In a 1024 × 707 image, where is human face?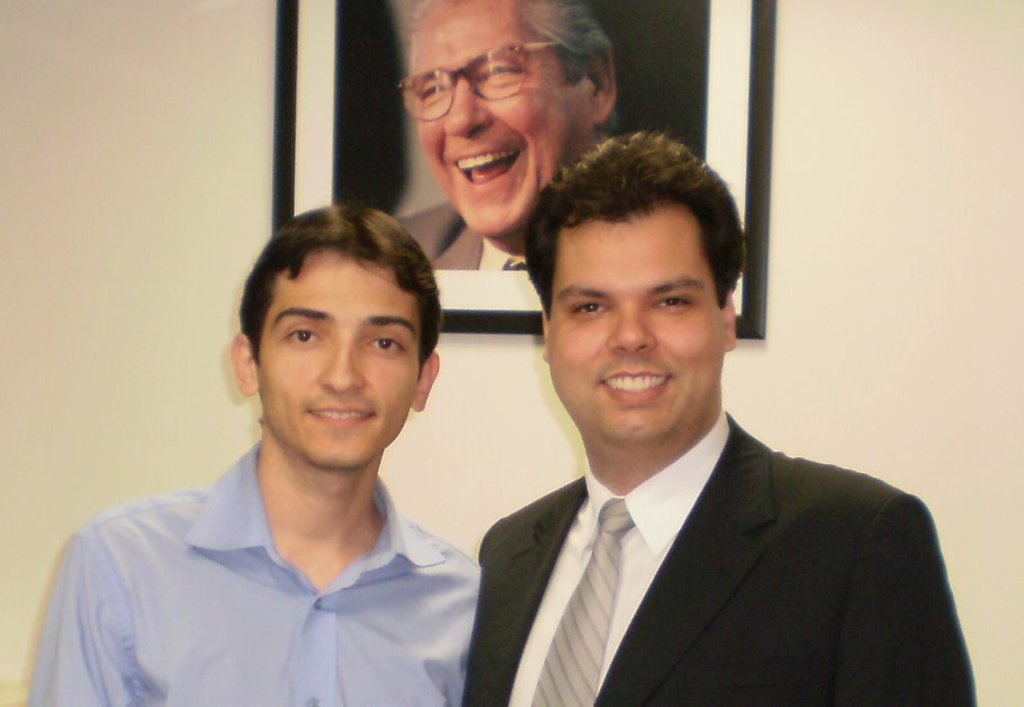
257, 250, 423, 475.
